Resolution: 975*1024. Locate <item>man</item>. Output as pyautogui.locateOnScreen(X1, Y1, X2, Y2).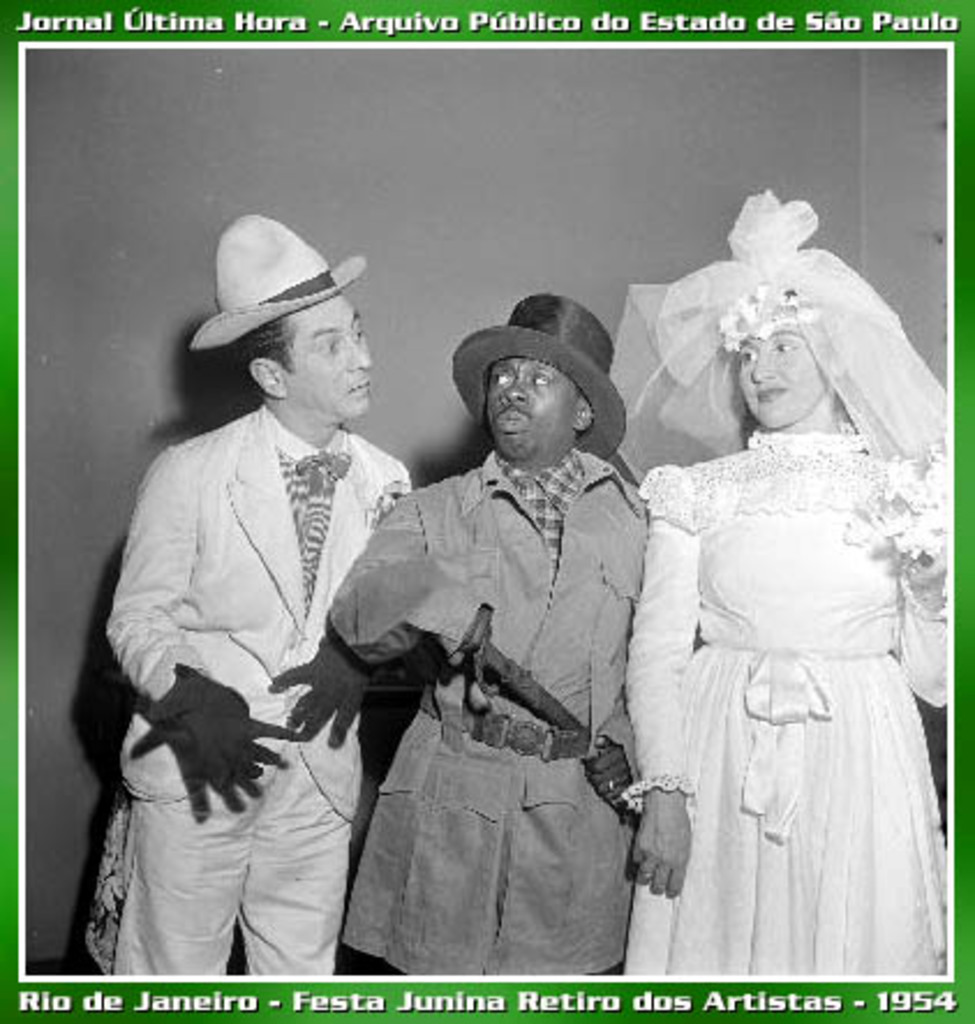
pyautogui.locateOnScreen(328, 291, 642, 975).
